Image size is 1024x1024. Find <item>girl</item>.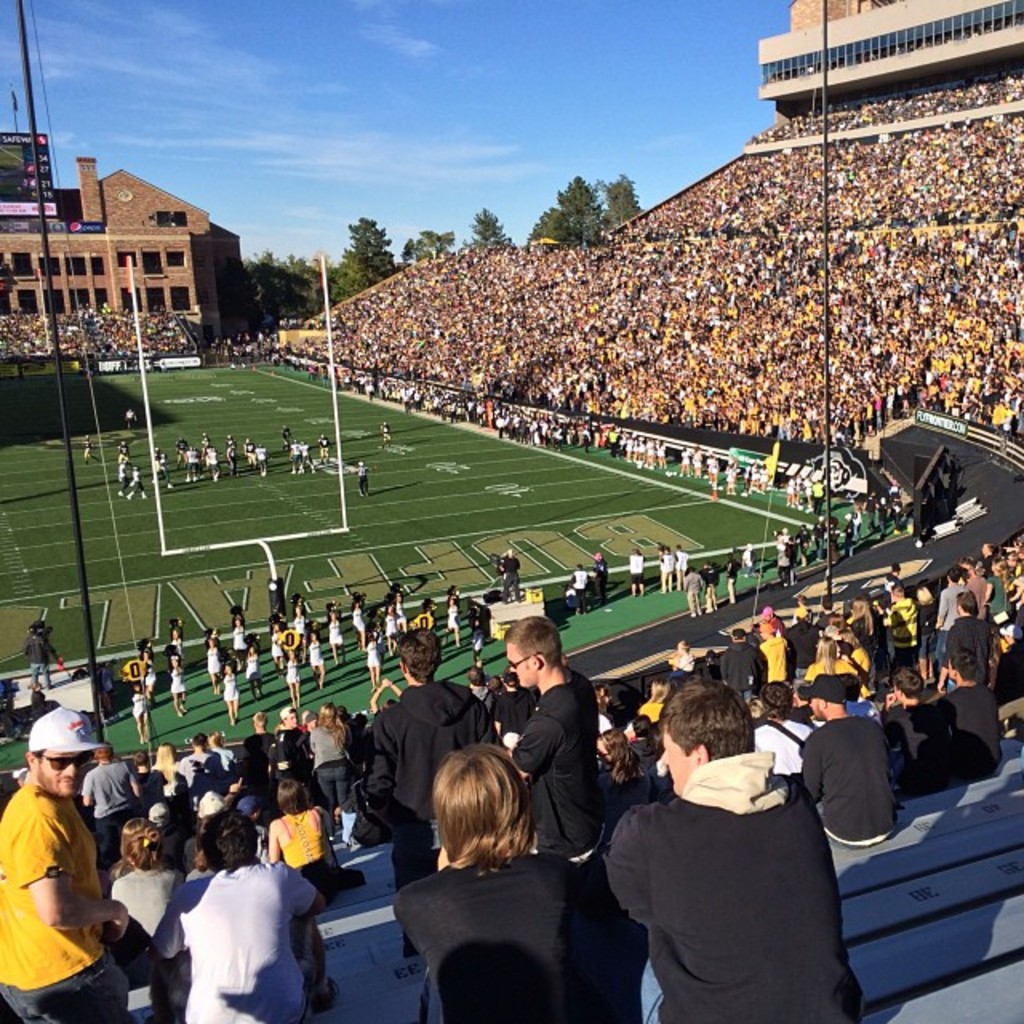
Rect(174, 621, 184, 651).
